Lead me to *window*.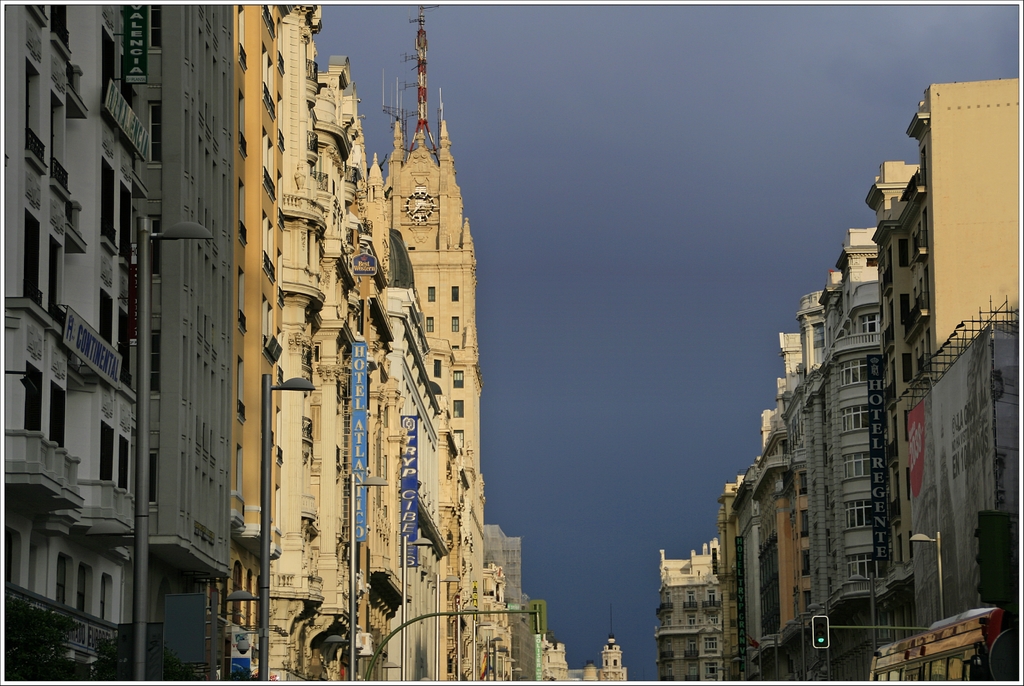
Lead to {"left": 428, "top": 285, "right": 436, "bottom": 302}.
